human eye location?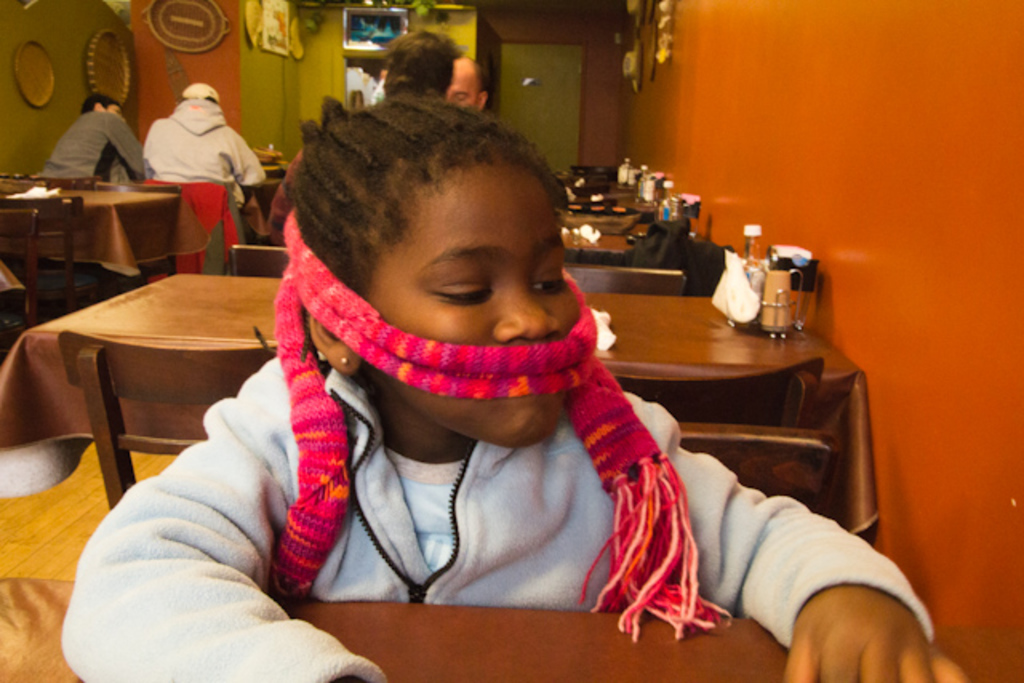
pyautogui.locateOnScreen(528, 274, 565, 296)
